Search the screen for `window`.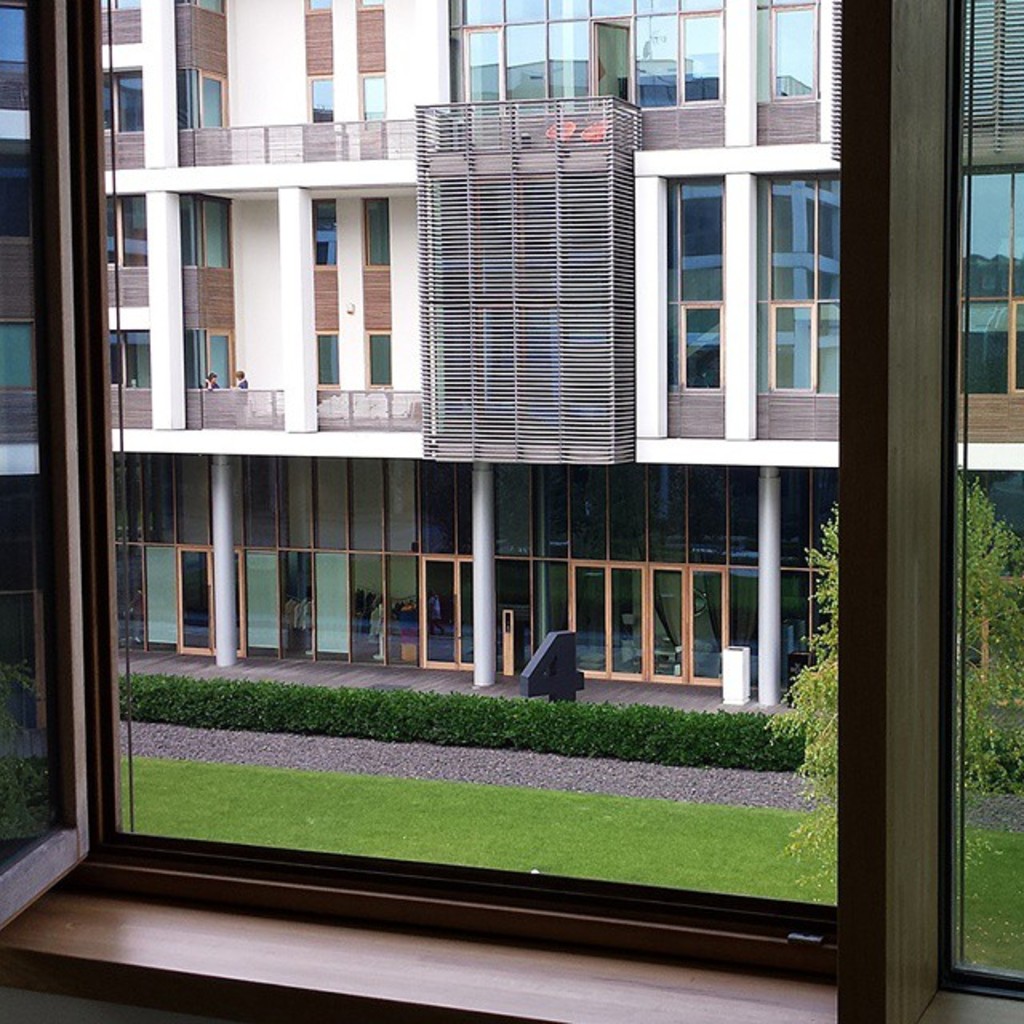
Found at [186,326,238,386].
